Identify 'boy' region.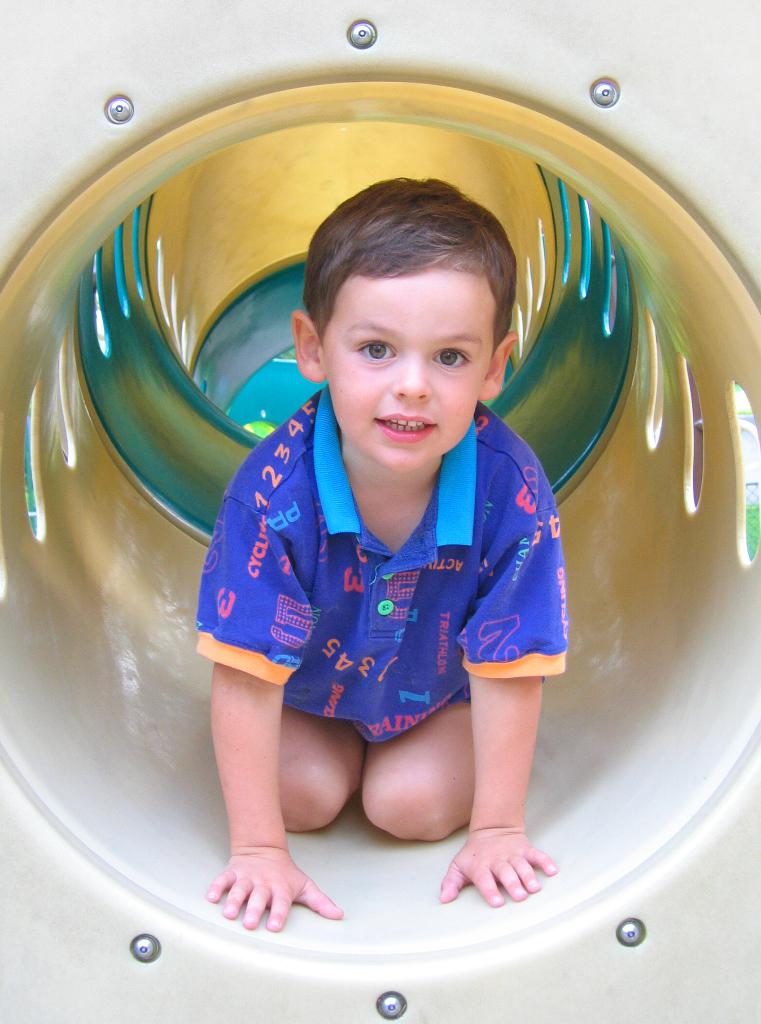
Region: x1=194, y1=179, x2=573, y2=932.
